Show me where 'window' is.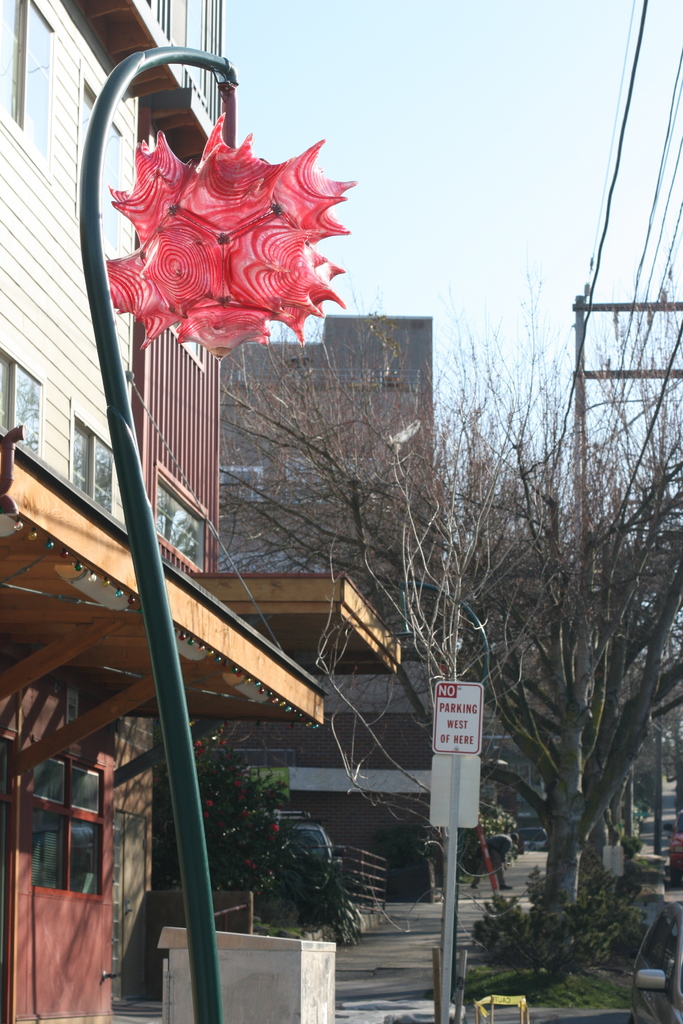
'window' is at 0,0,53,166.
